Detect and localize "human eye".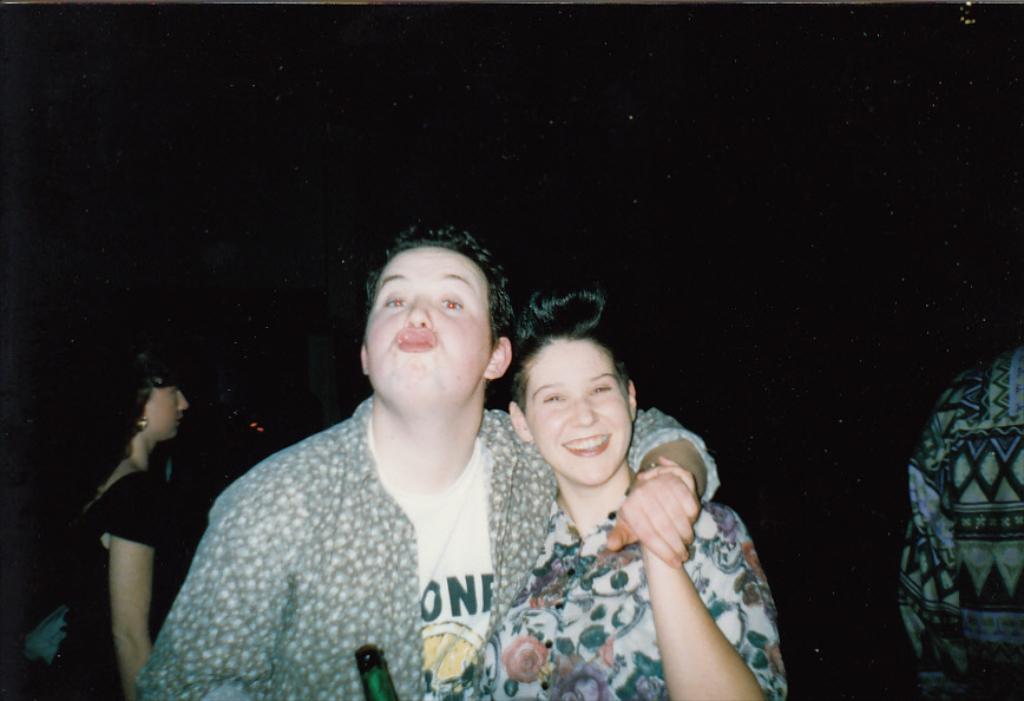
Localized at region(382, 288, 411, 314).
